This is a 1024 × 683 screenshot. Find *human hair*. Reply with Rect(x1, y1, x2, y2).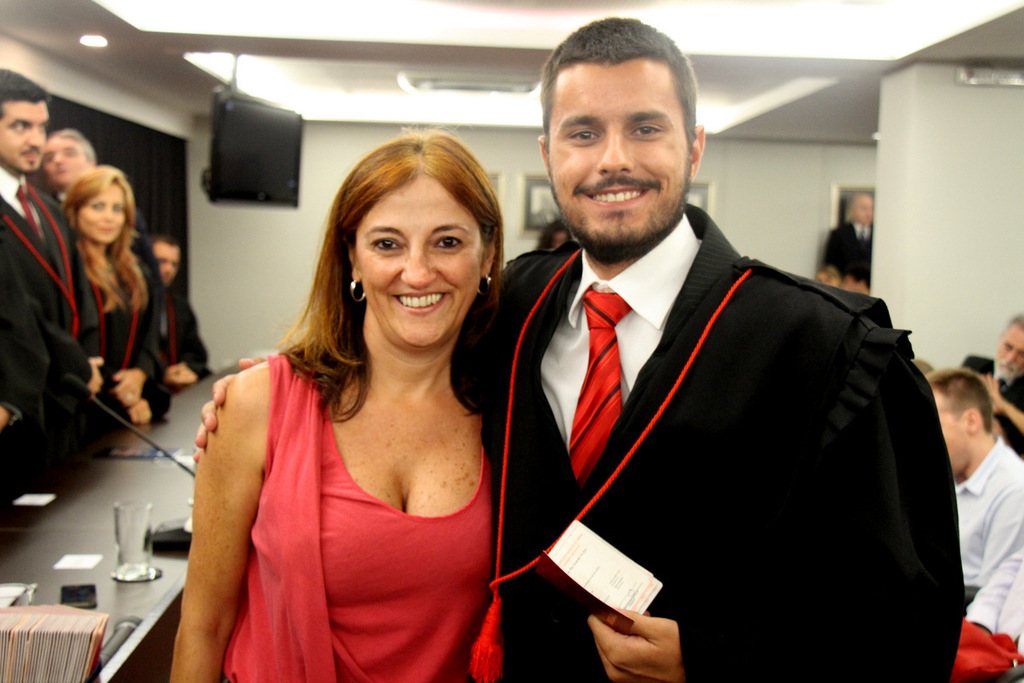
Rect(911, 359, 933, 378).
